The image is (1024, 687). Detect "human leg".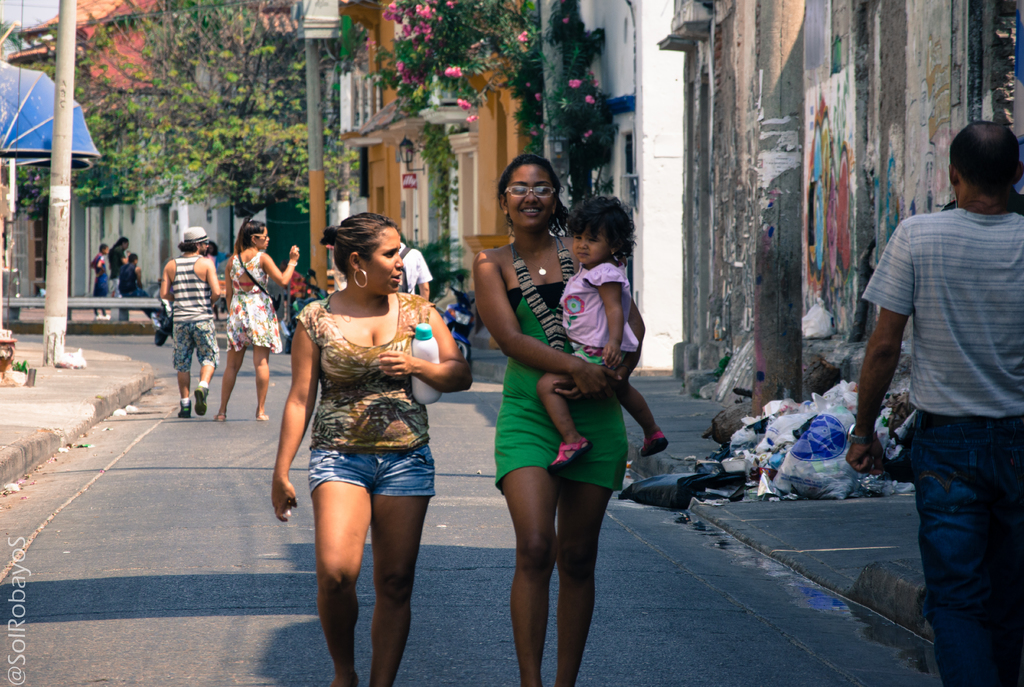
Detection: [912, 405, 1007, 686].
